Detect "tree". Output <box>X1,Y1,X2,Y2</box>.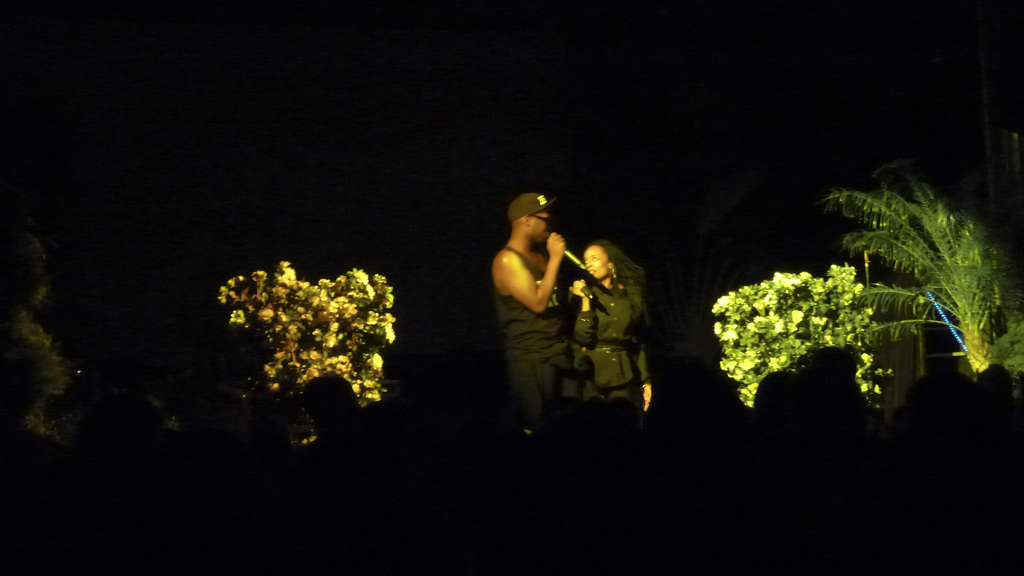
<box>831,188,1023,377</box>.
